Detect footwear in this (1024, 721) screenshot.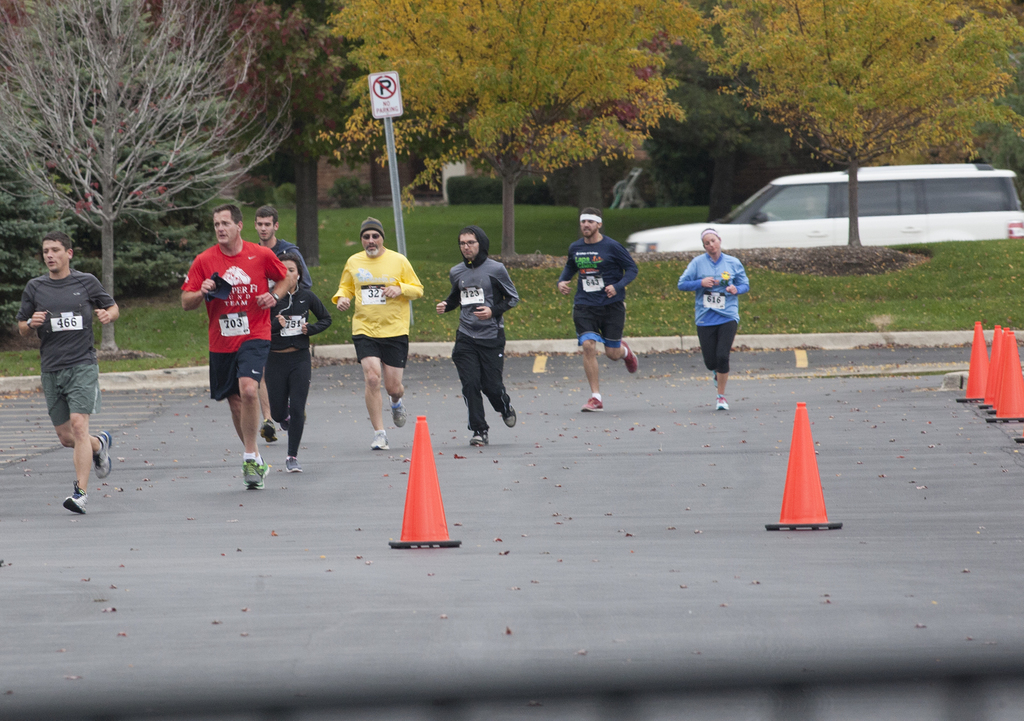
Detection: (left=239, top=457, right=271, bottom=492).
